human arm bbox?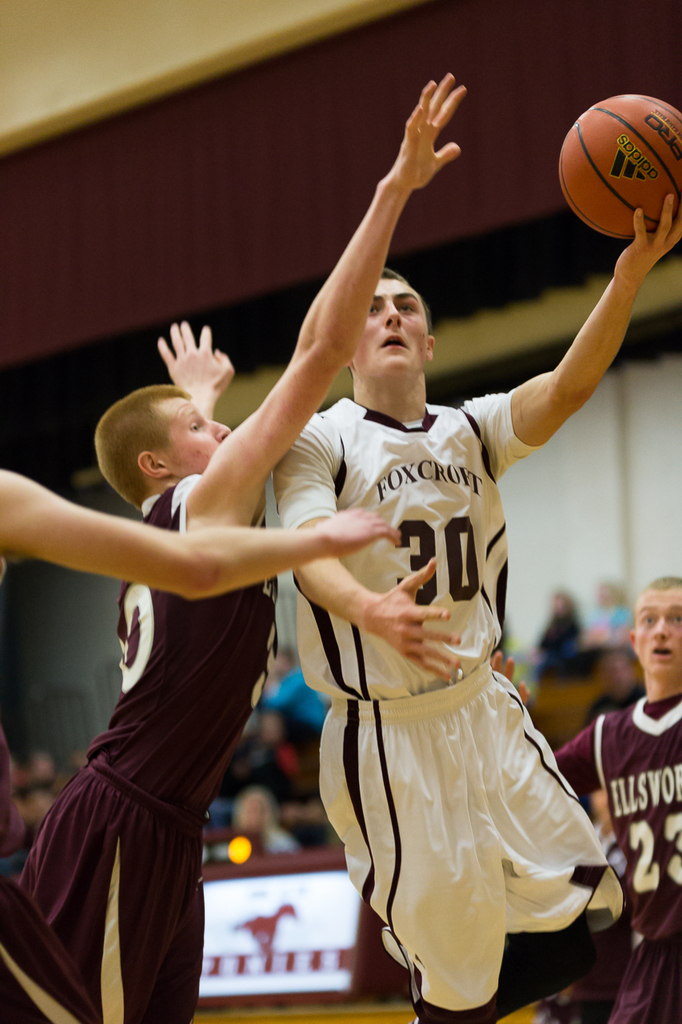
bbox=[485, 650, 597, 784]
